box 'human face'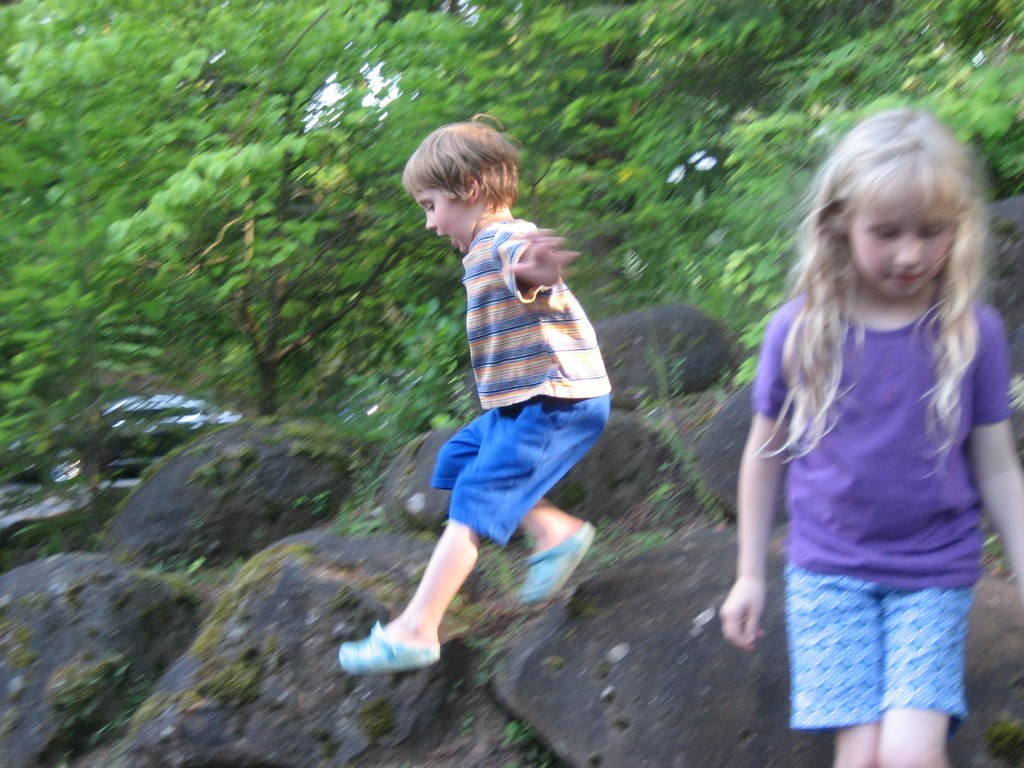
x1=844 y1=188 x2=960 y2=299
